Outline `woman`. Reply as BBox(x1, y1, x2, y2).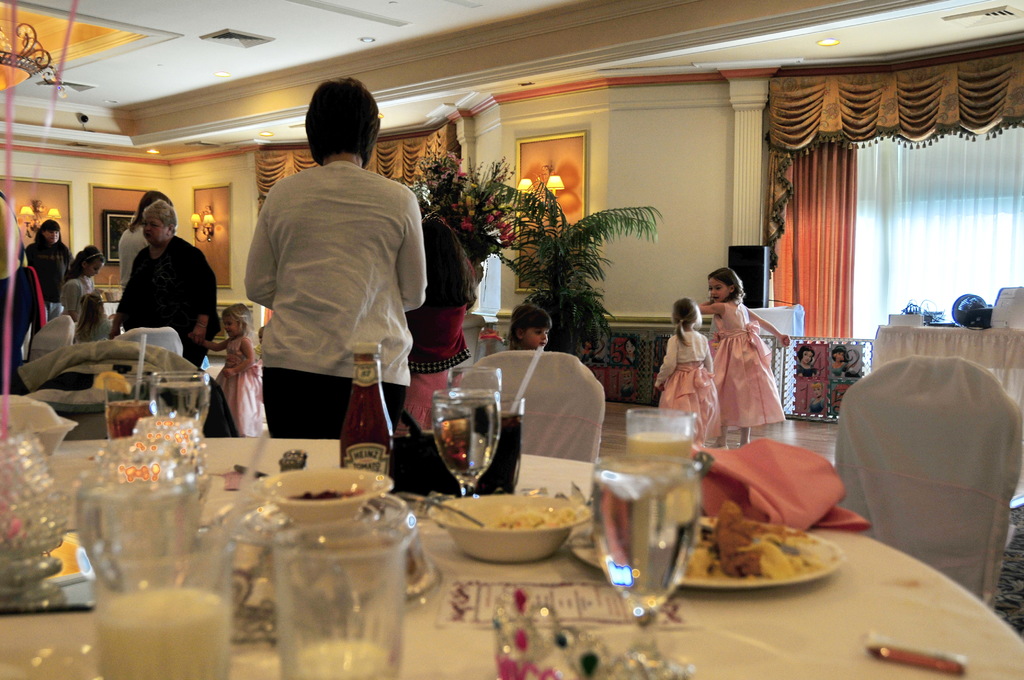
BBox(20, 220, 73, 316).
